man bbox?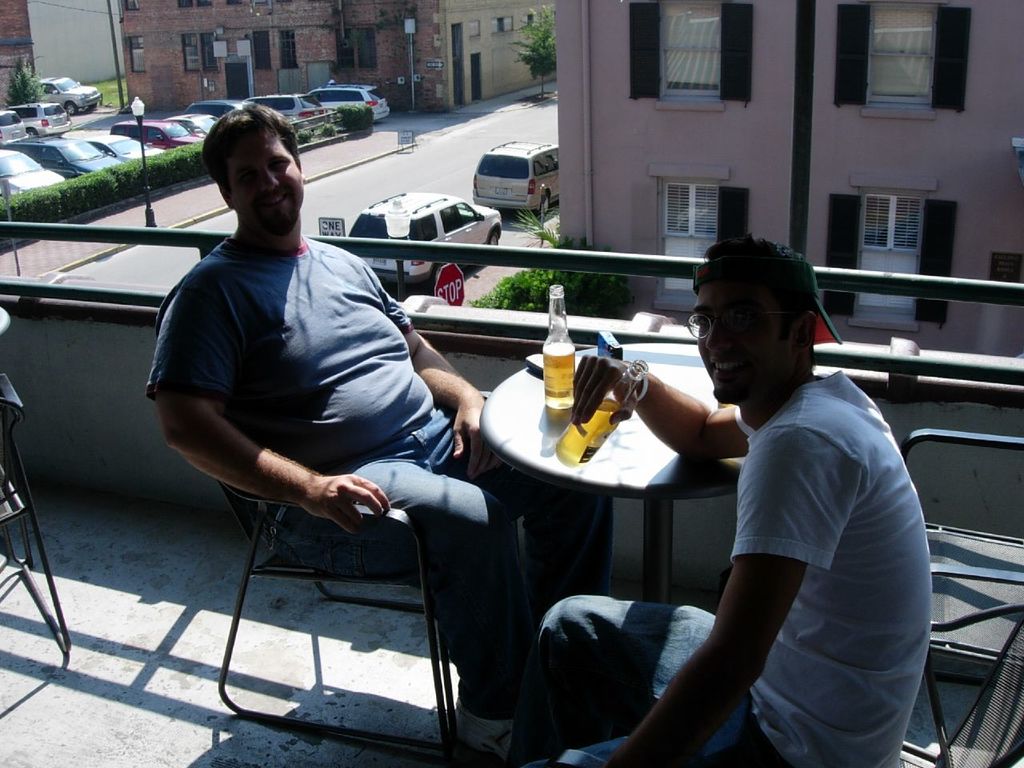
bbox=(174, 146, 601, 753)
